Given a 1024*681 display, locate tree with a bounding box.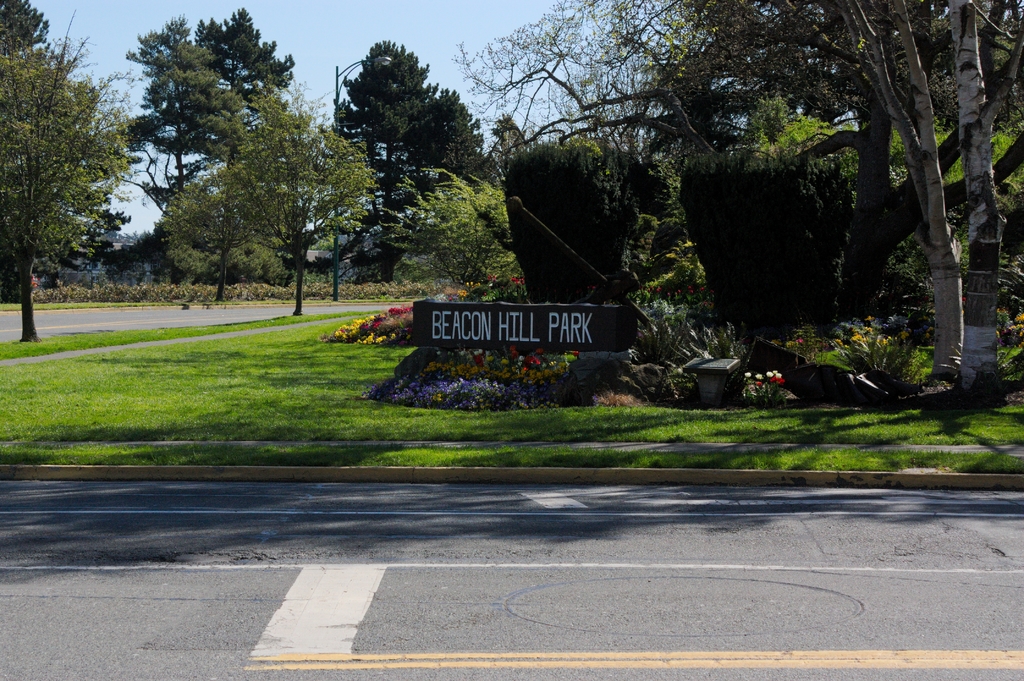
Located: x1=0, y1=0, x2=55, y2=61.
